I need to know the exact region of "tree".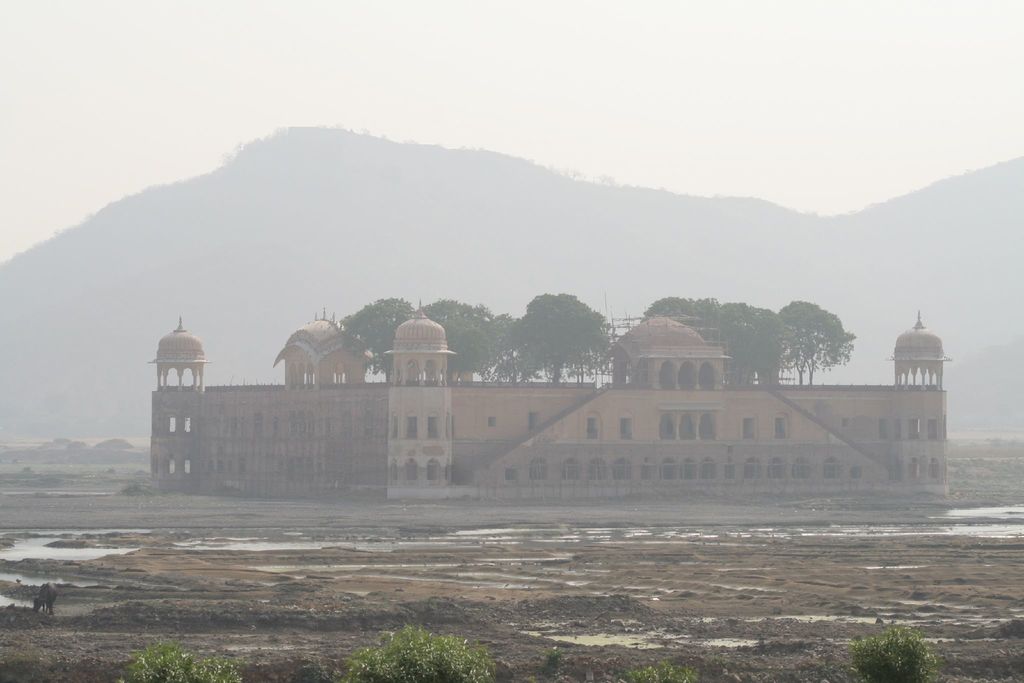
Region: [514, 283, 607, 392].
